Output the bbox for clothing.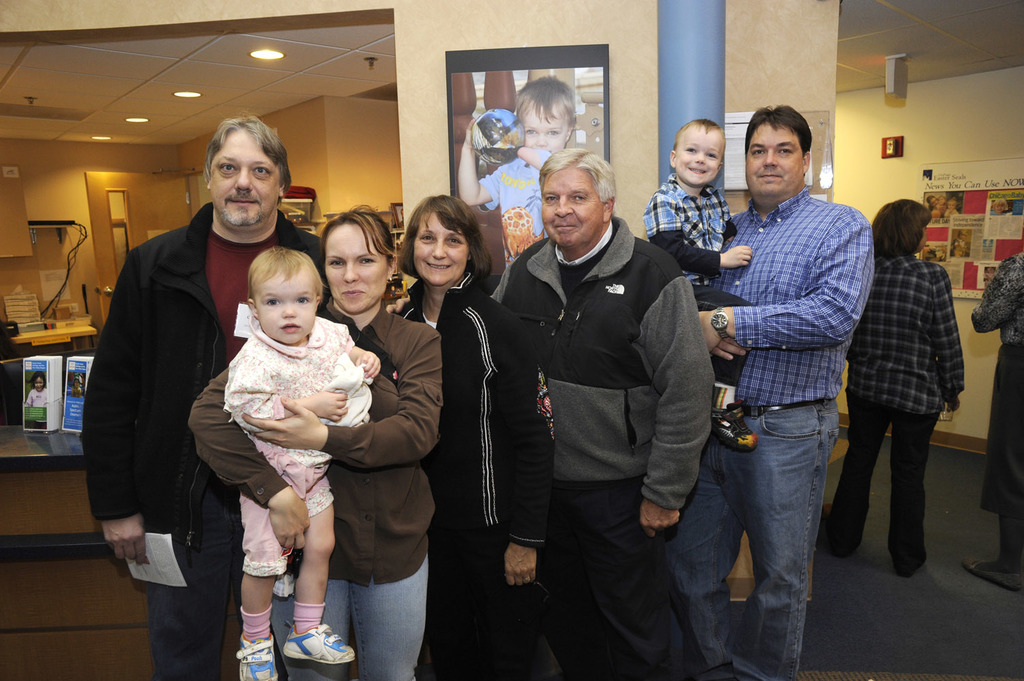
bbox=[834, 390, 933, 552].
